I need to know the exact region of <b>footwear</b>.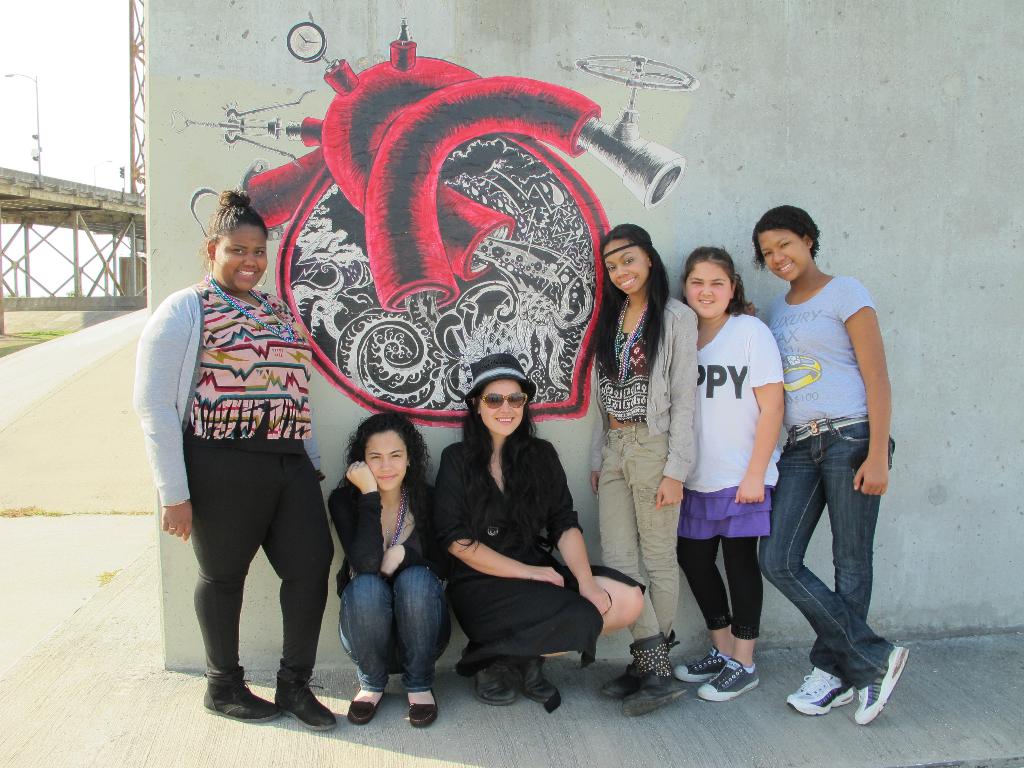
Region: [left=605, top=666, right=644, bottom=698].
